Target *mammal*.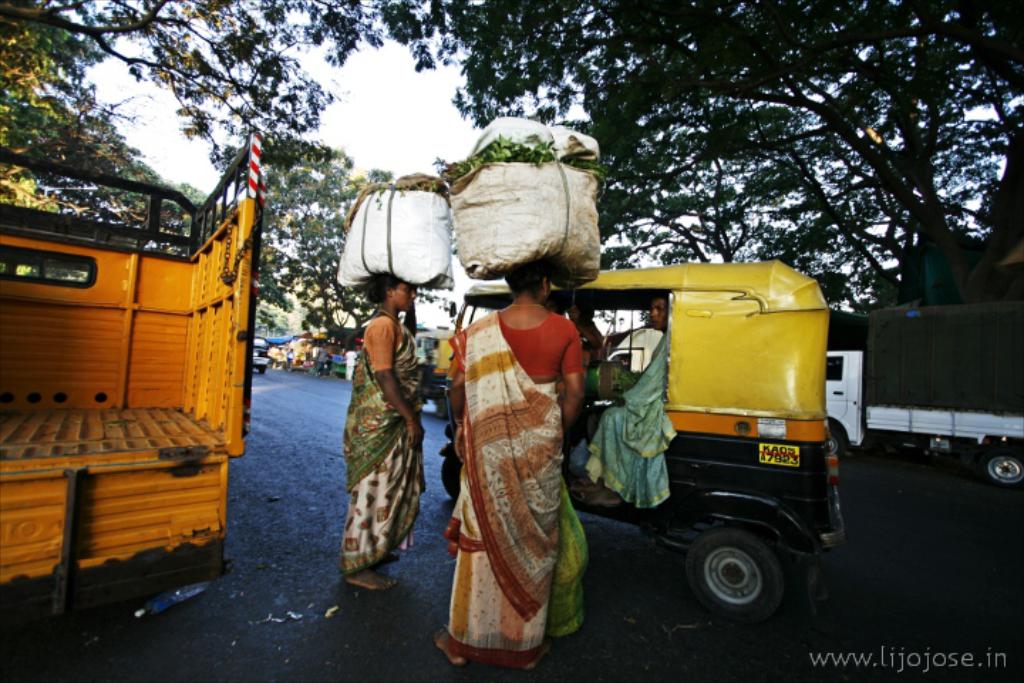
Target region: (x1=344, y1=343, x2=357, y2=380).
